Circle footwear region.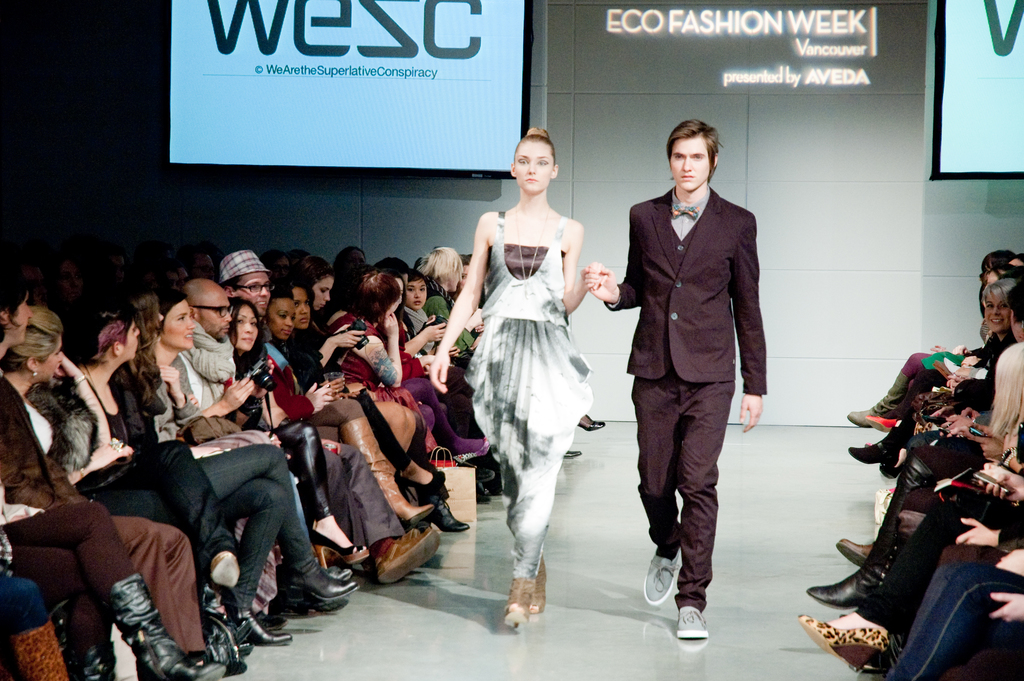
Region: bbox=[675, 609, 707, 637].
